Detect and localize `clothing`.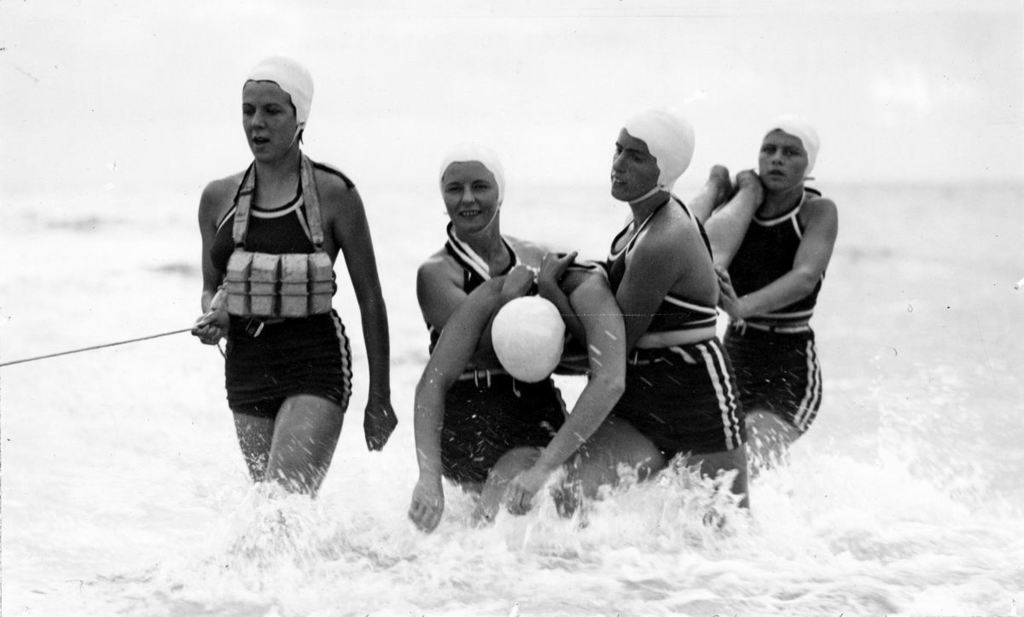
Localized at select_region(704, 184, 831, 443).
